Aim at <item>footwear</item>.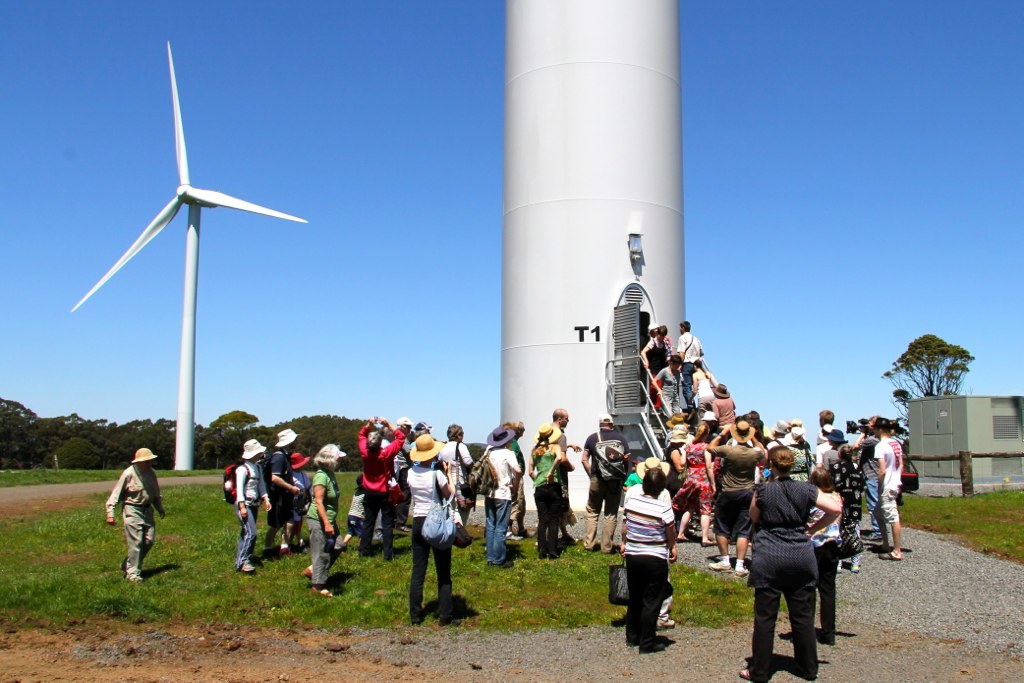
Aimed at [x1=124, y1=574, x2=136, y2=582].
